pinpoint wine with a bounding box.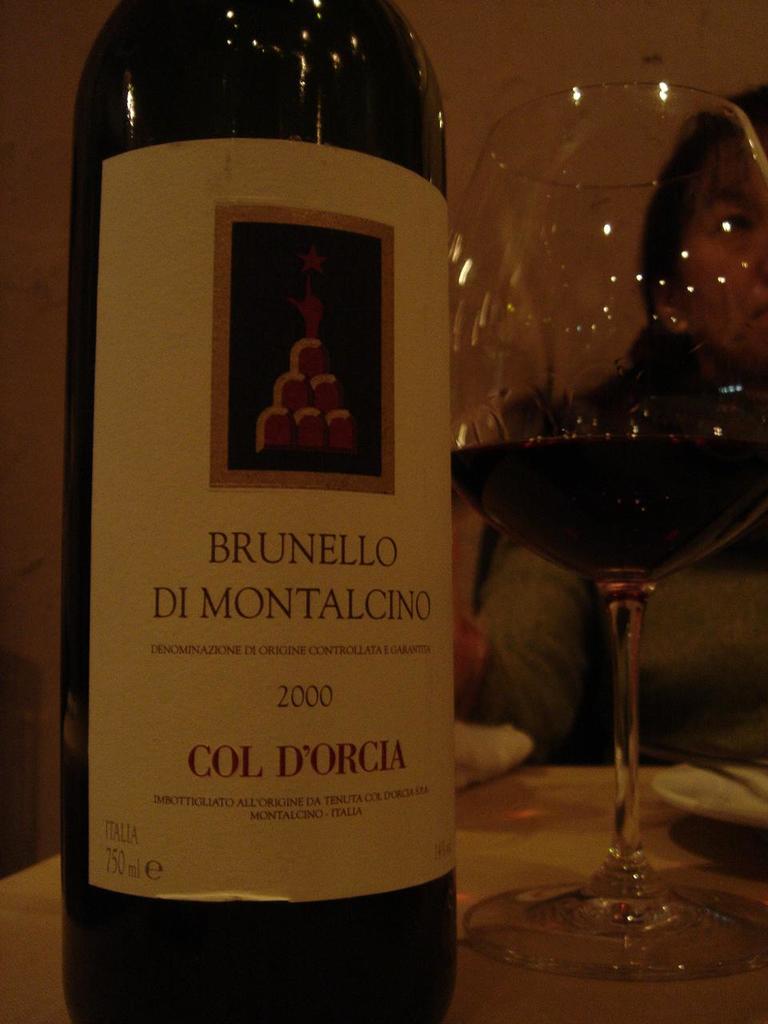
bbox=(438, 434, 767, 586).
